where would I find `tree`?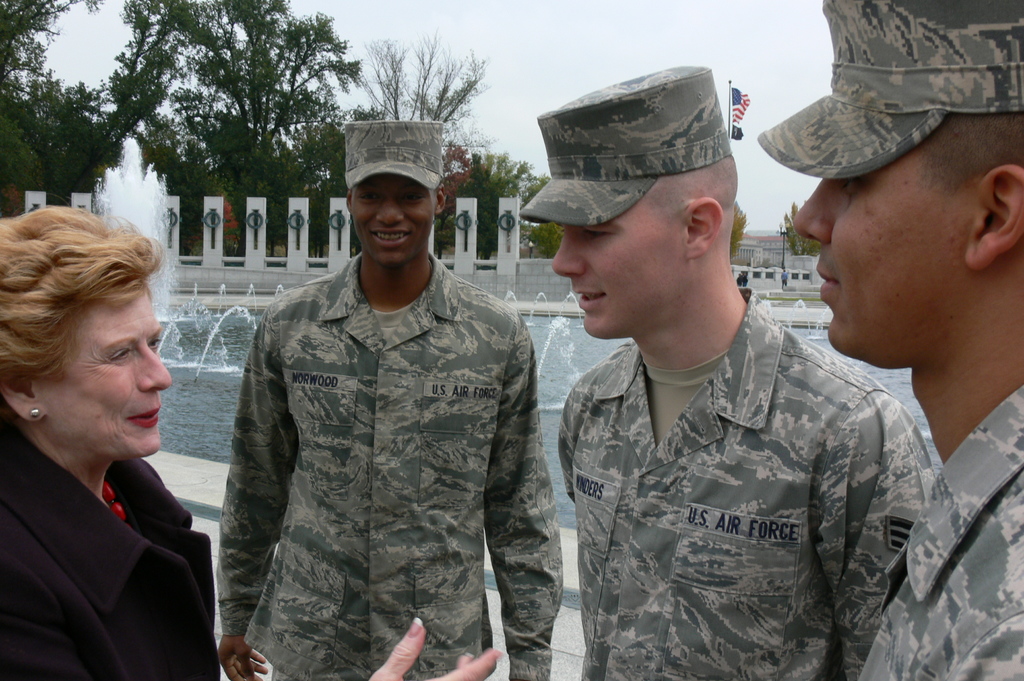
At locate(60, 29, 382, 267).
